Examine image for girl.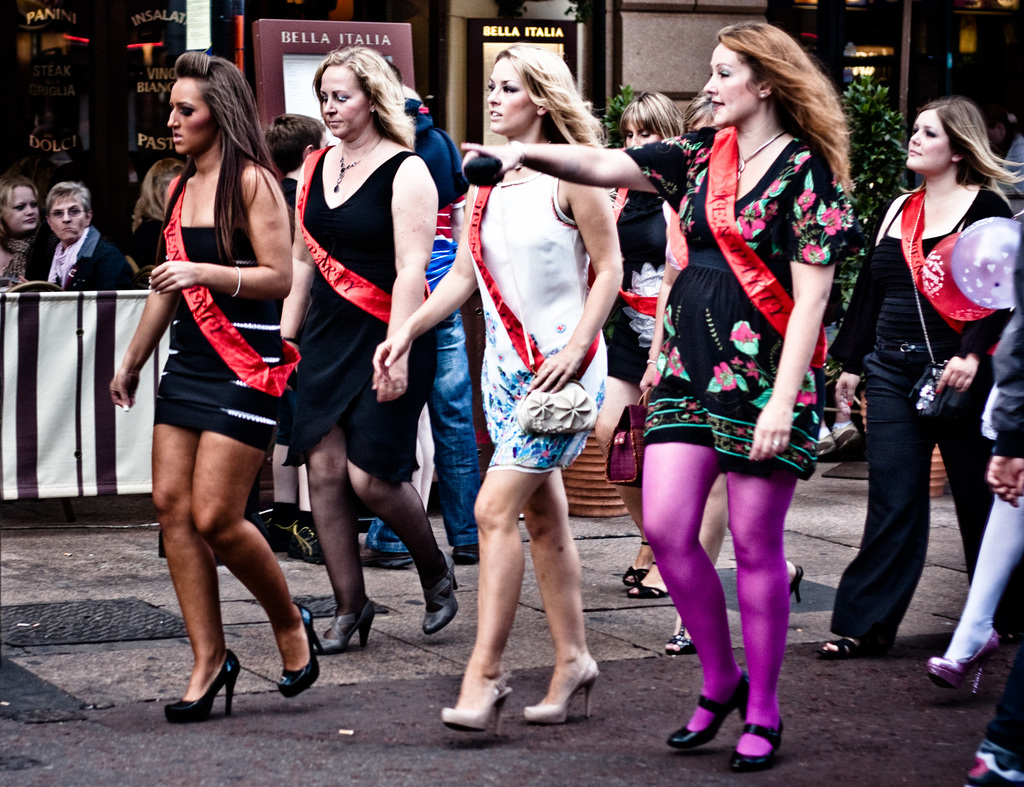
Examination result: (left=110, top=49, right=331, bottom=720).
